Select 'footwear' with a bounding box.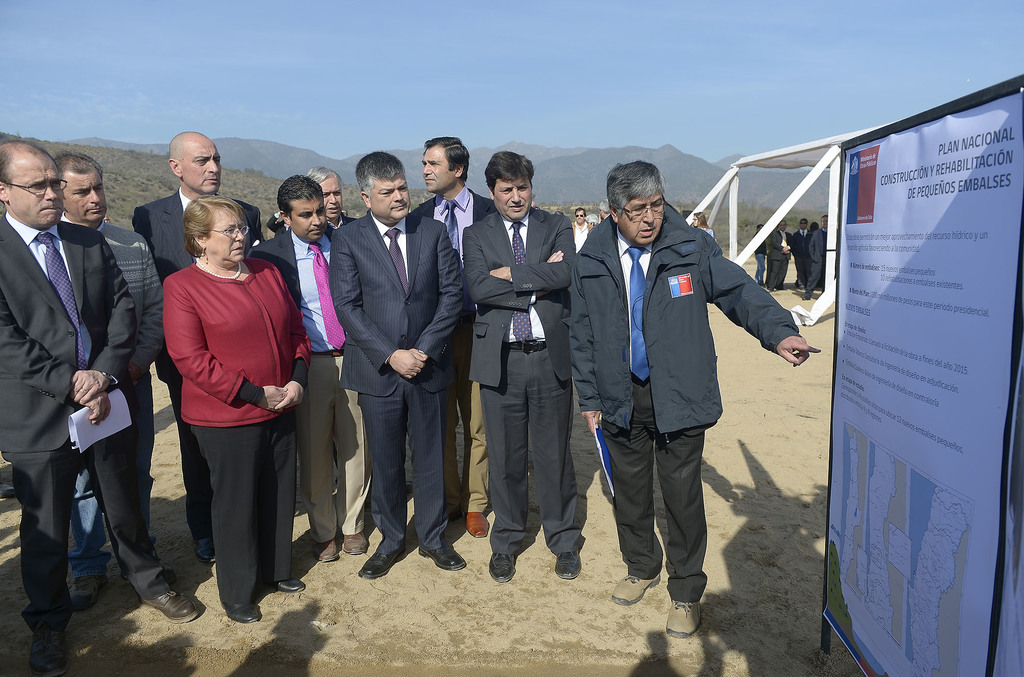
detection(191, 537, 218, 562).
